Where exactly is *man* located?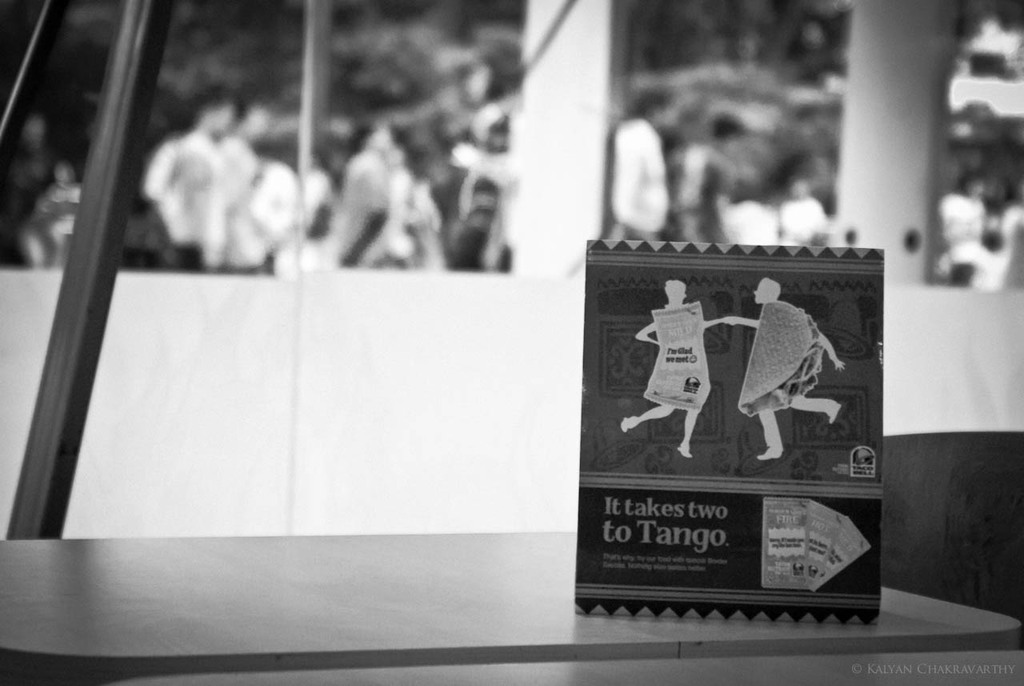
Its bounding box is 728 275 845 463.
